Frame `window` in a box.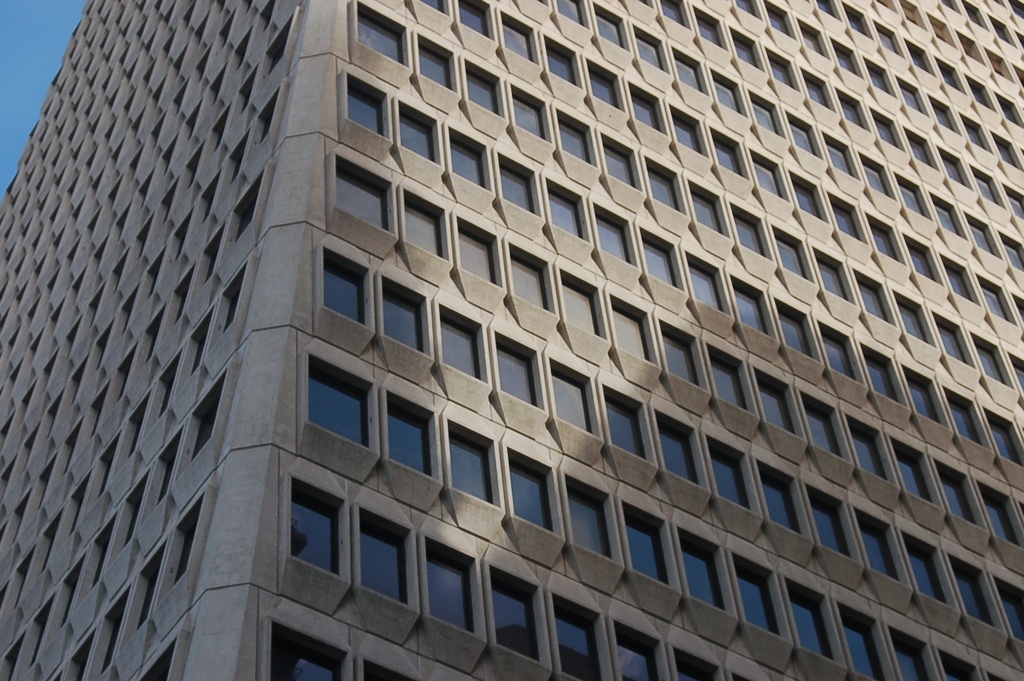
Rect(825, 332, 865, 376).
